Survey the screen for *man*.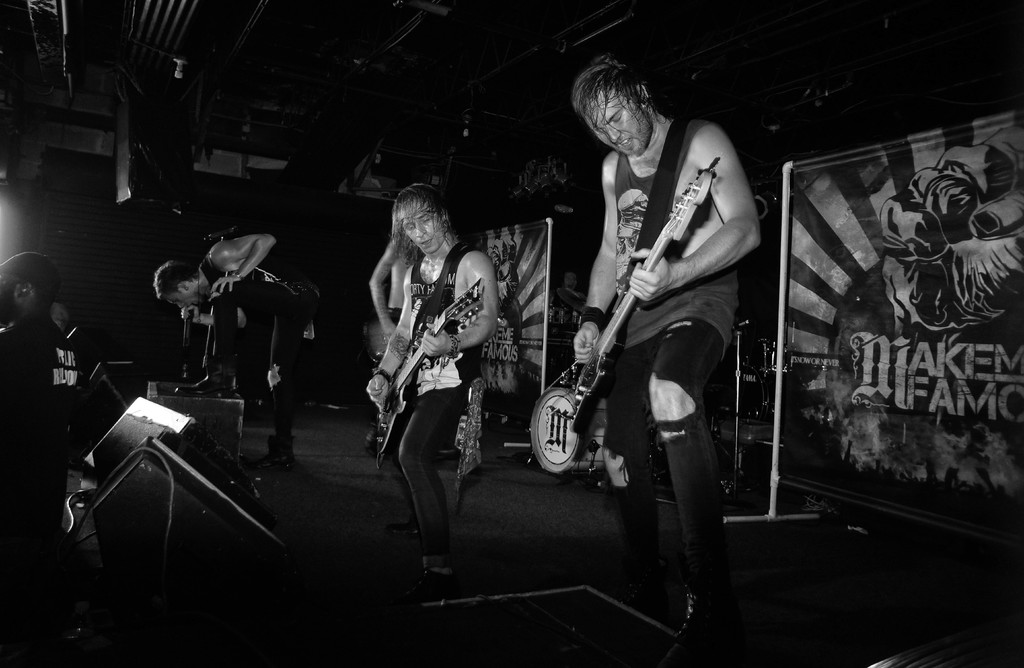
Survey found: BBox(0, 253, 84, 667).
